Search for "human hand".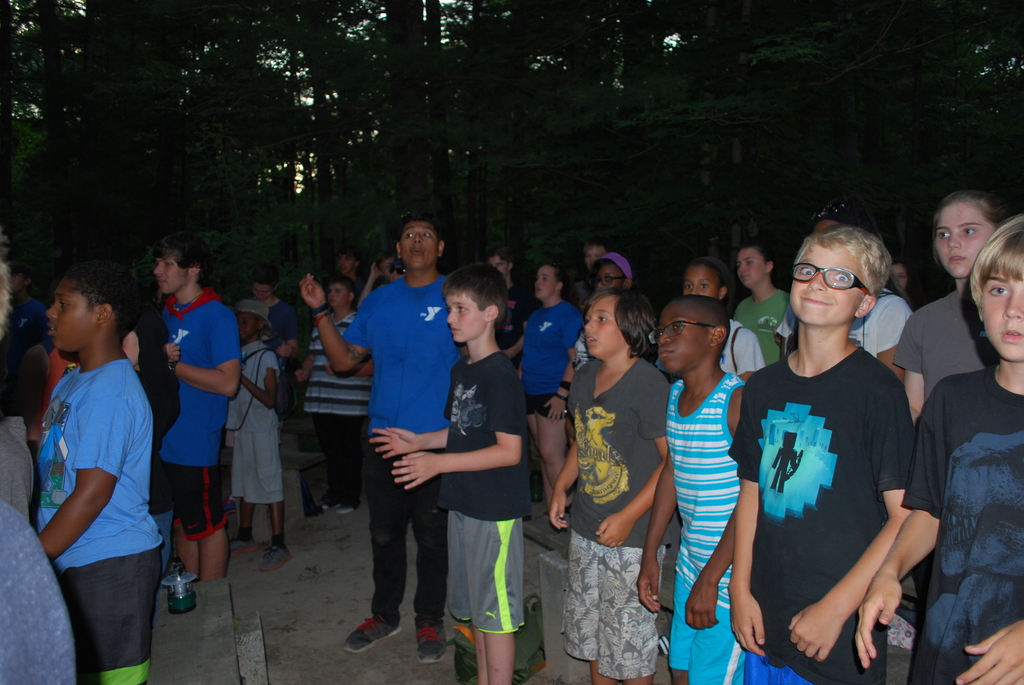
Found at [x1=297, y1=369, x2=310, y2=384].
